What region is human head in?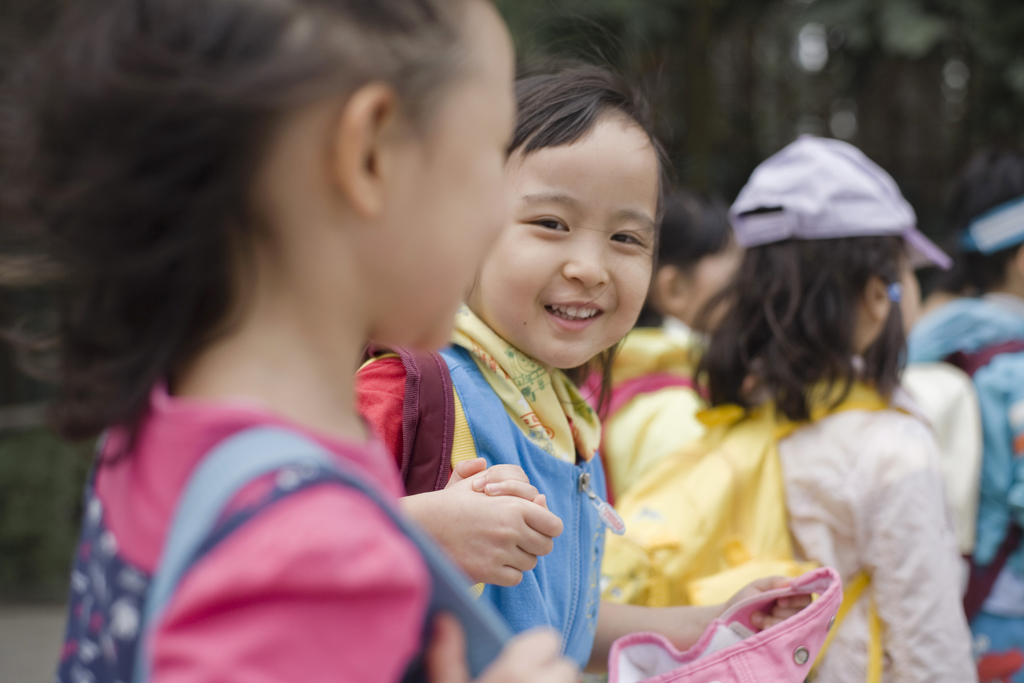
<bbox>465, 12, 684, 369</bbox>.
